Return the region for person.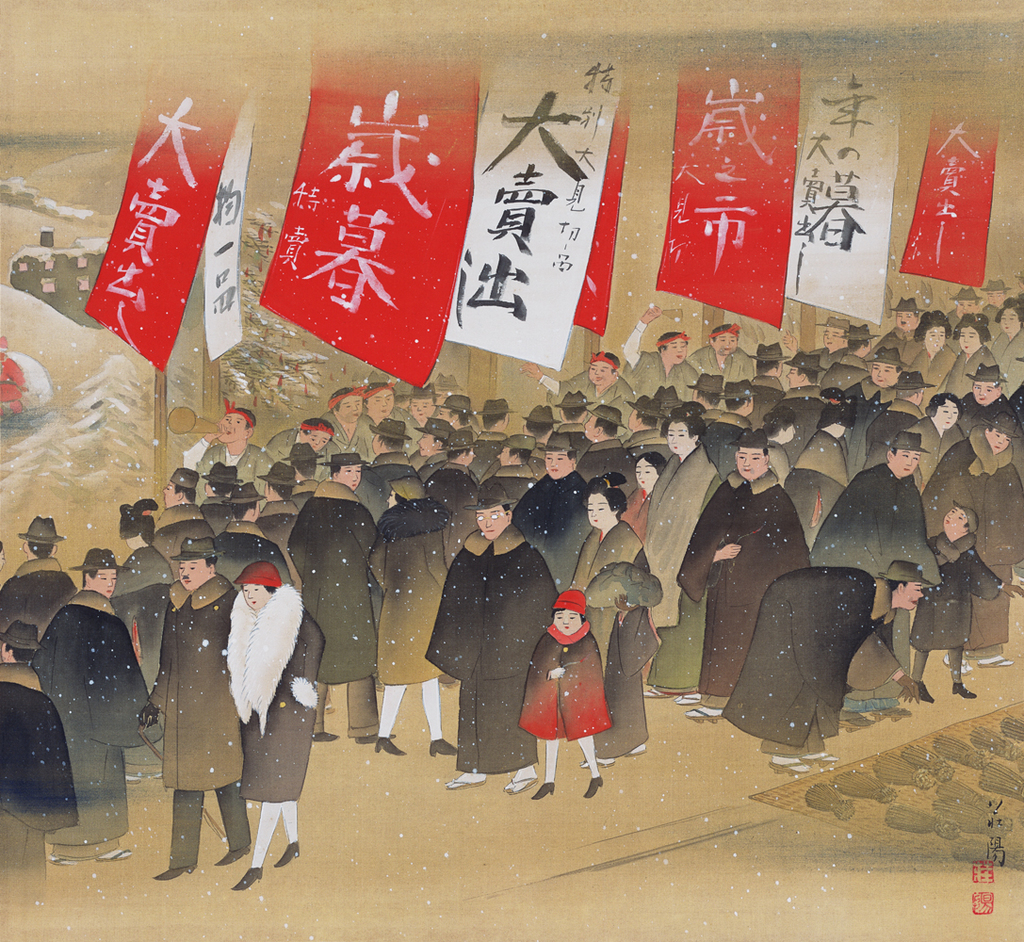
pyautogui.locateOnScreen(628, 300, 698, 404).
